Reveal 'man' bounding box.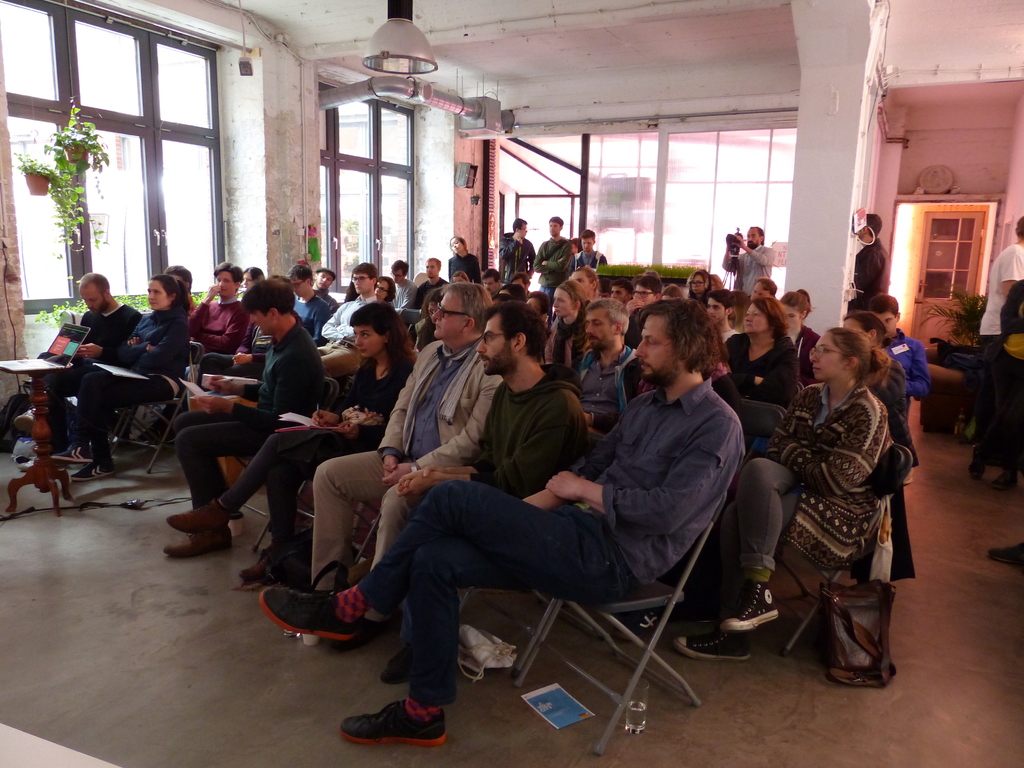
Revealed: (328, 299, 565, 672).
